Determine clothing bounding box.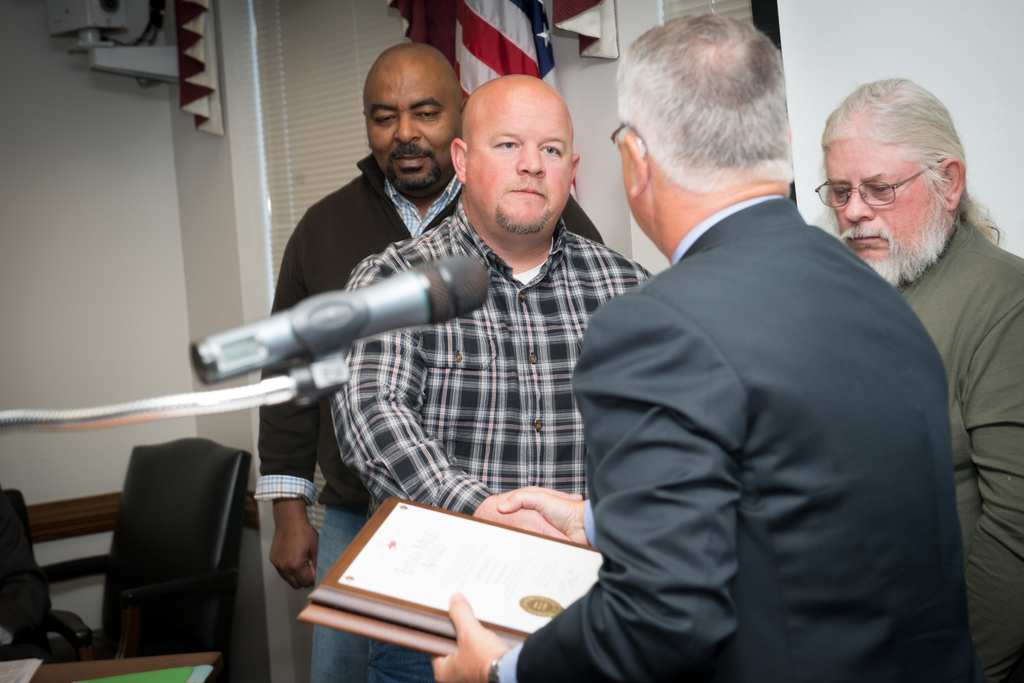
Determined: [left=899, top=222, right=1023, bottom=682].
